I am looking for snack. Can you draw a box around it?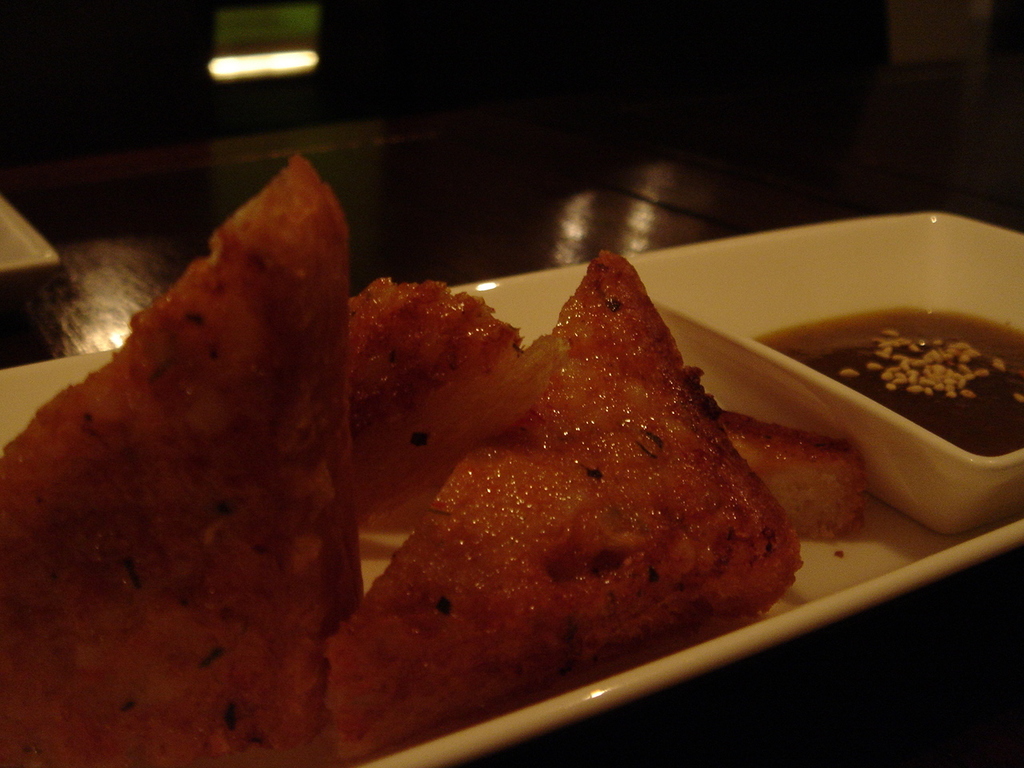
Sure, the bounding box is region(42, 172, 380, 767).
